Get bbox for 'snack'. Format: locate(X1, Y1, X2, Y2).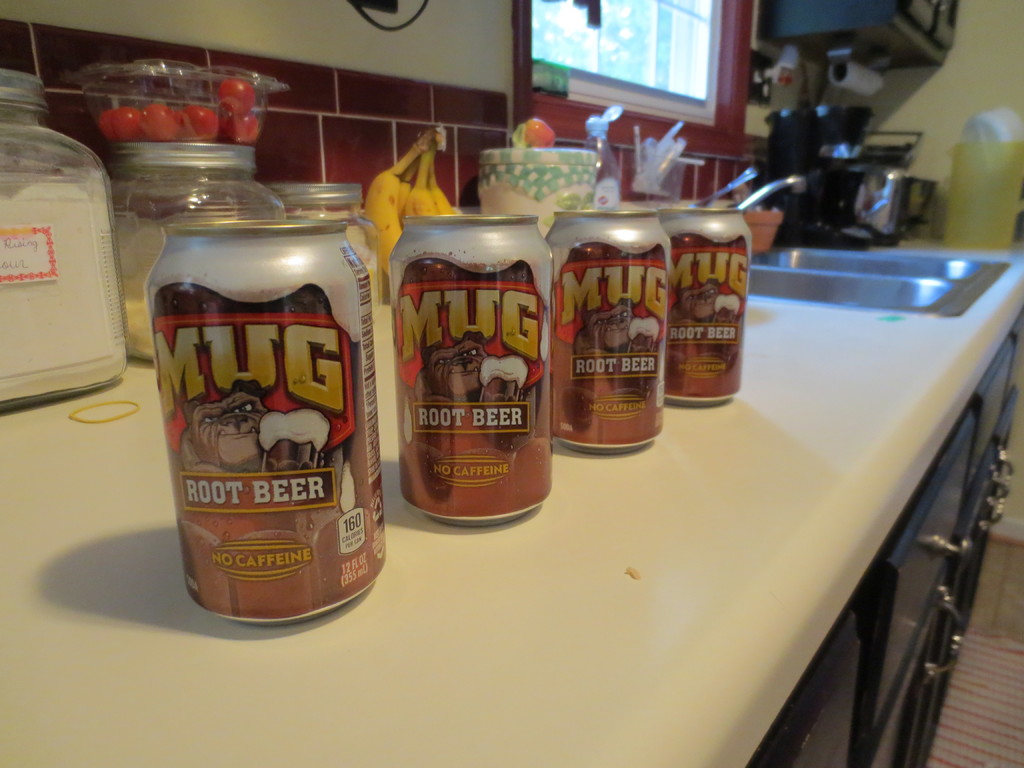
locate(106, 84, 264, 150).
